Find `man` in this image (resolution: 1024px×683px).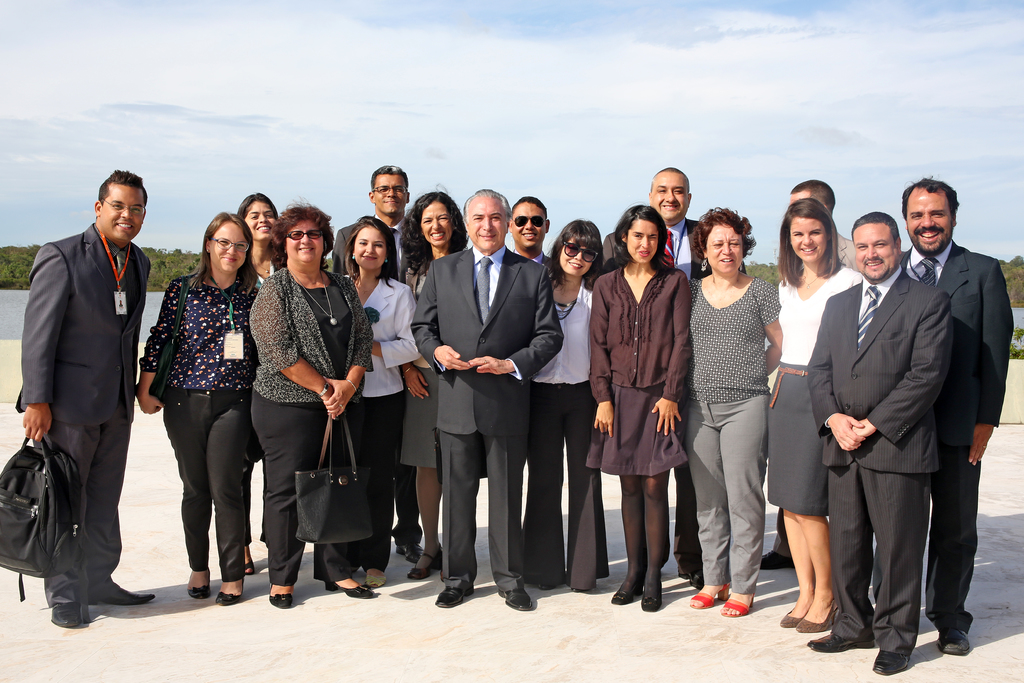
509 194 561 267.
